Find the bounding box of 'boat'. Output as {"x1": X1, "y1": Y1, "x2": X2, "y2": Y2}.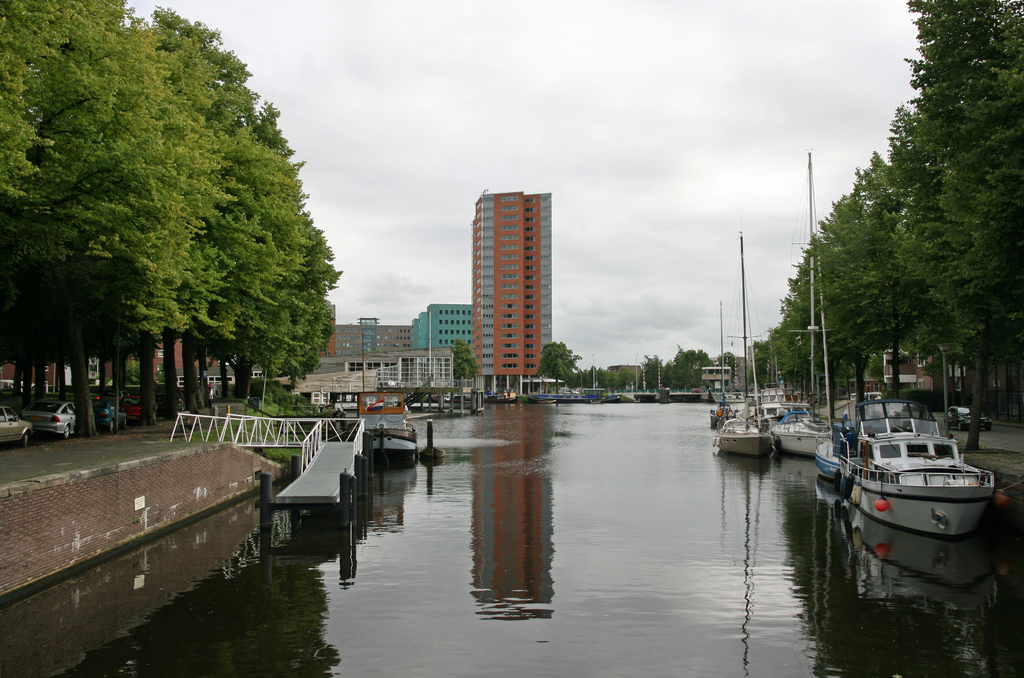
{"x1": 488, "y1": 396, "x2": 514, "y2": 403}.
